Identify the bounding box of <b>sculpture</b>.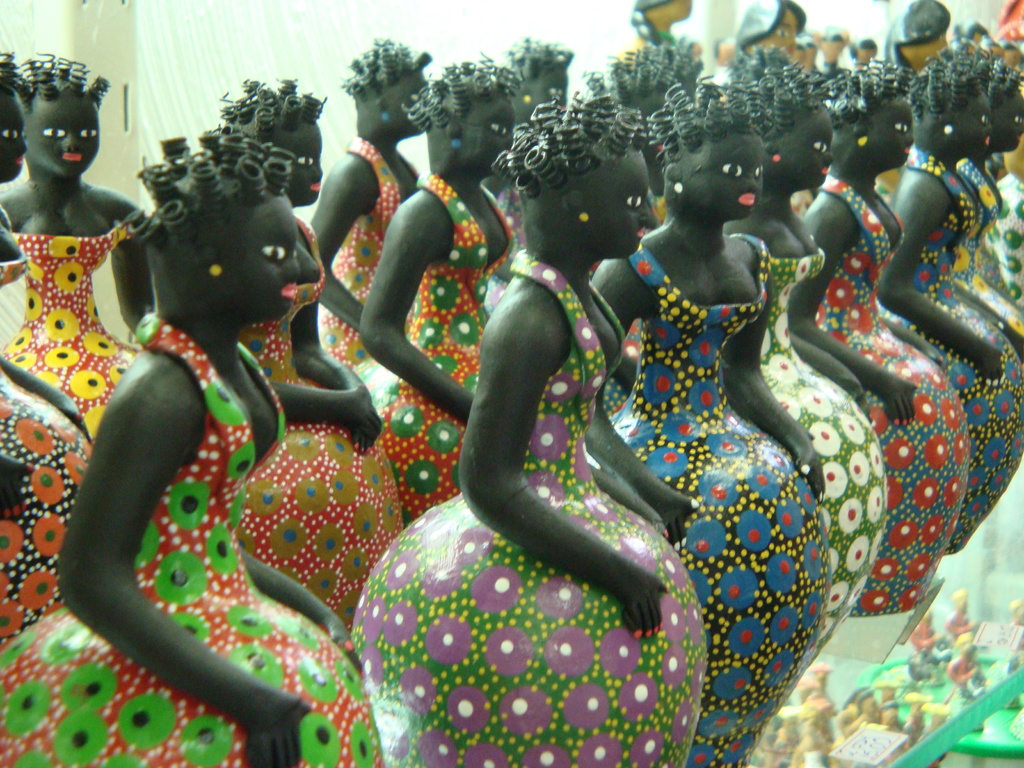
(left=0, top=51, right=156, bottom=442).
